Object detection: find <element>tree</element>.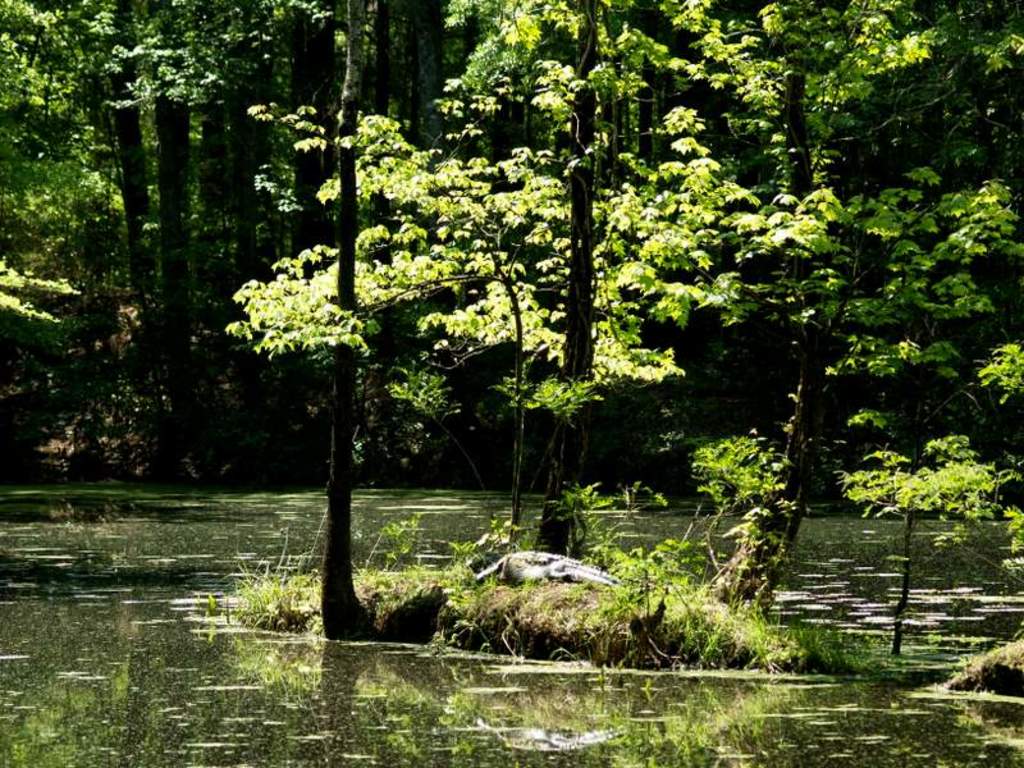
bbox=[26, 67, 279, 526].
